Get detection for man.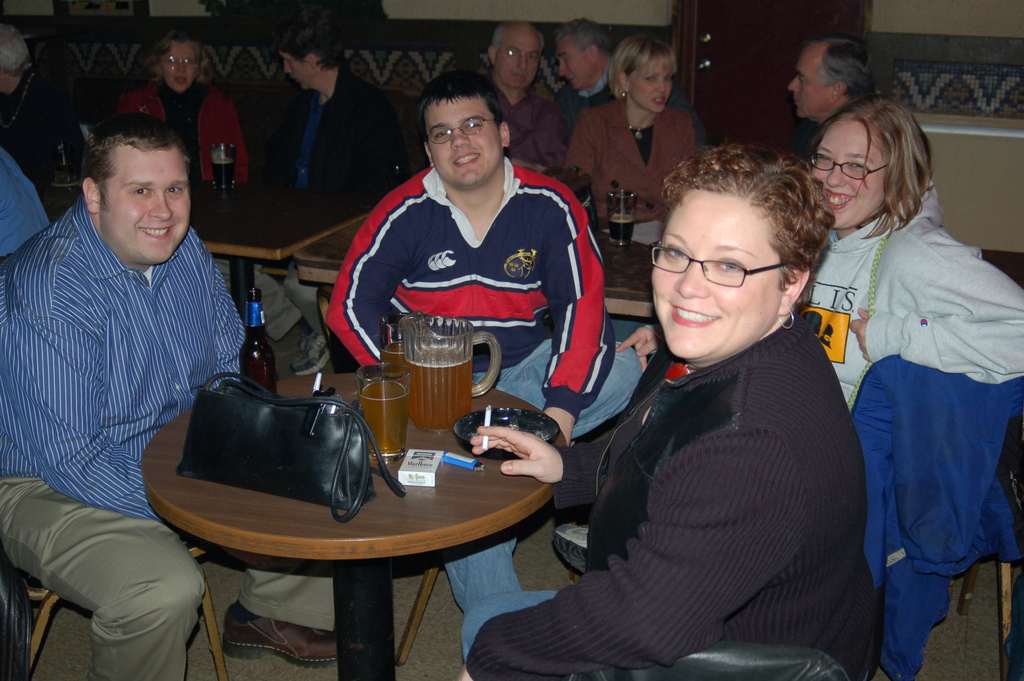
Detection: <box>324,62,651,619</box>.
